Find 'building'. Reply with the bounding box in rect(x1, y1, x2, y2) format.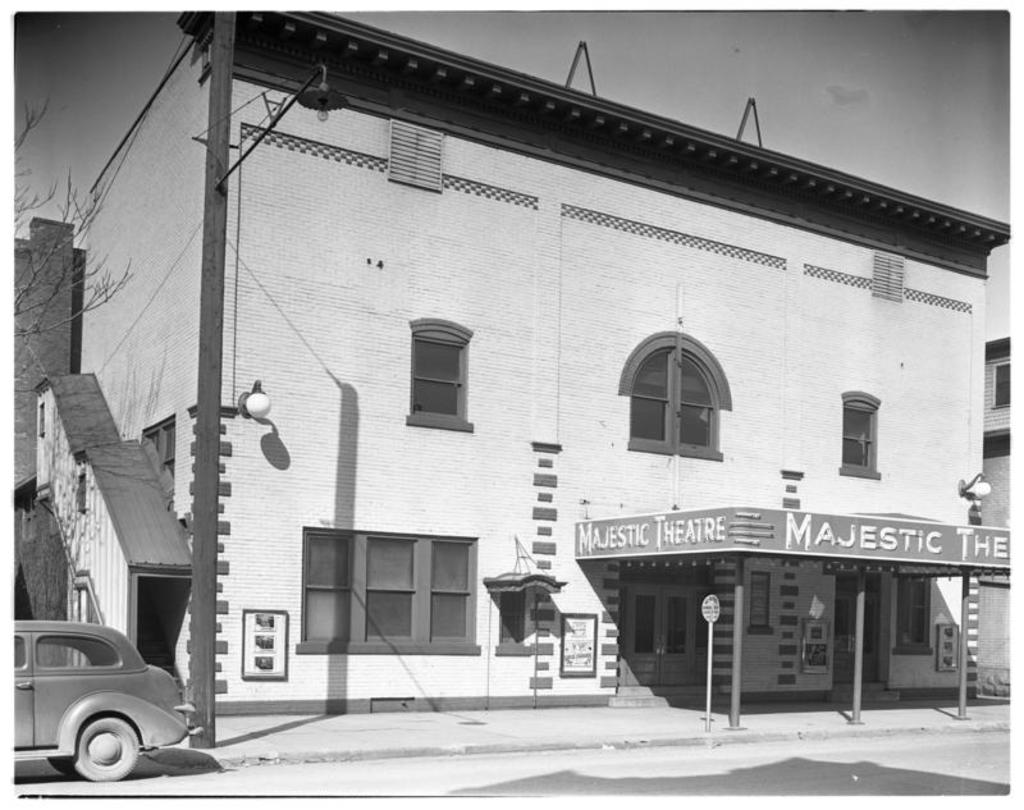
rect(84, 1, 1007, 717).
